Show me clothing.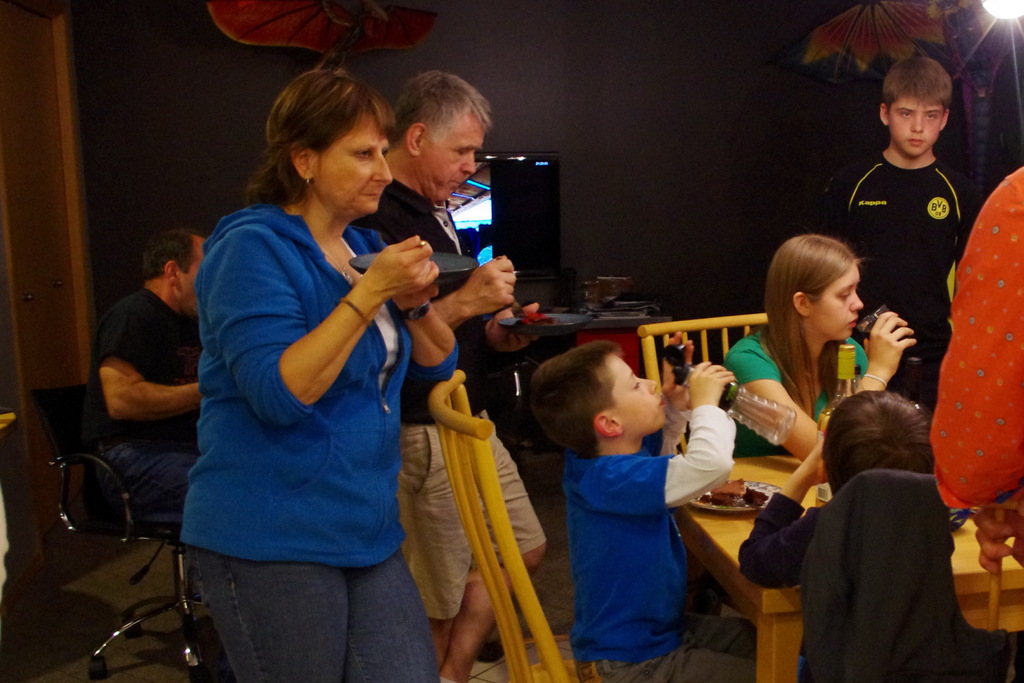
clothing is here: <bbox>927, 163, 1023, 572</bbox>.
